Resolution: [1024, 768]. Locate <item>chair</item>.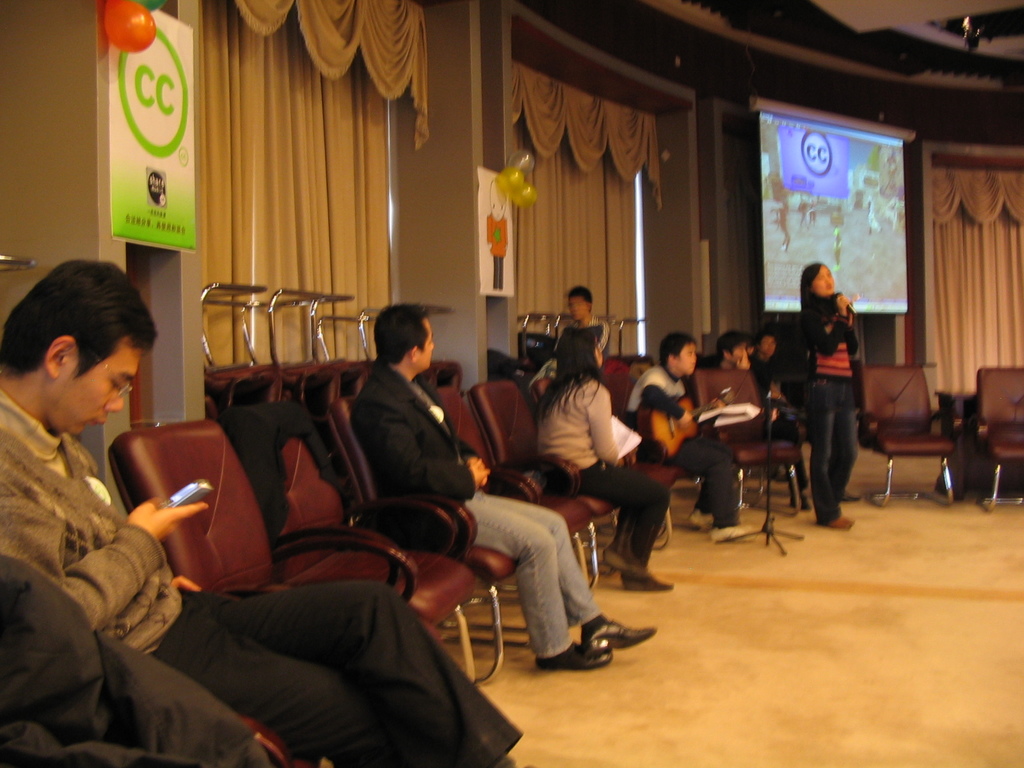
Rect(858, 359, 961, 512).
